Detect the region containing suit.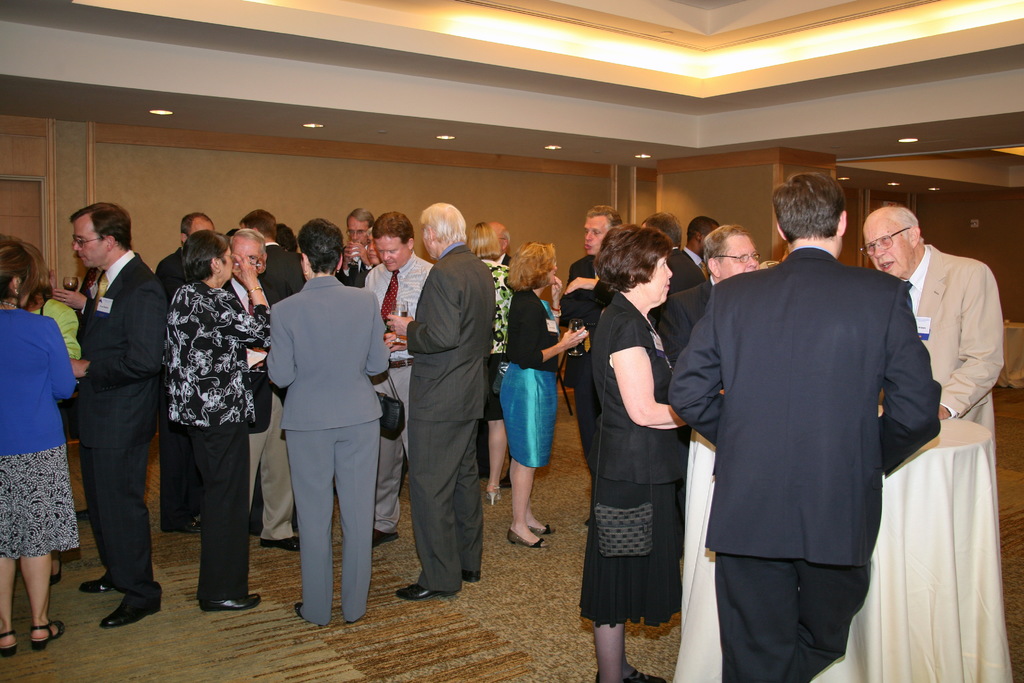
x1=268 y1=276 x2=392 y2=625.
